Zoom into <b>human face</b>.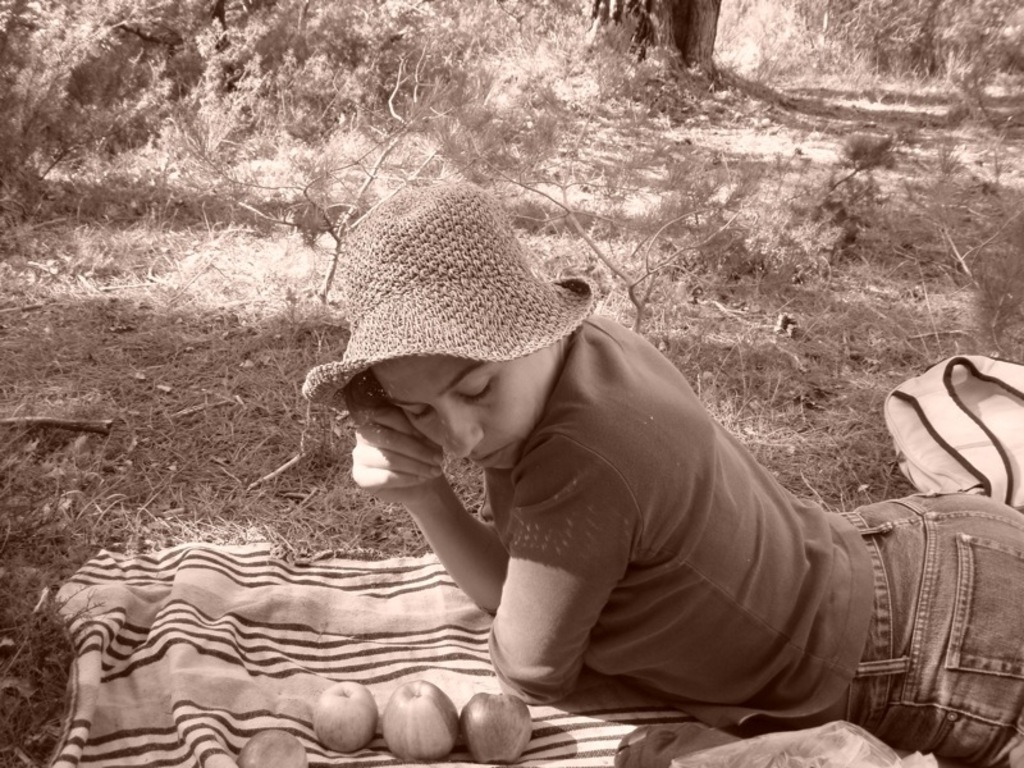
Zoom target: (x1=366, y1=355, x2=553, y2=467).
